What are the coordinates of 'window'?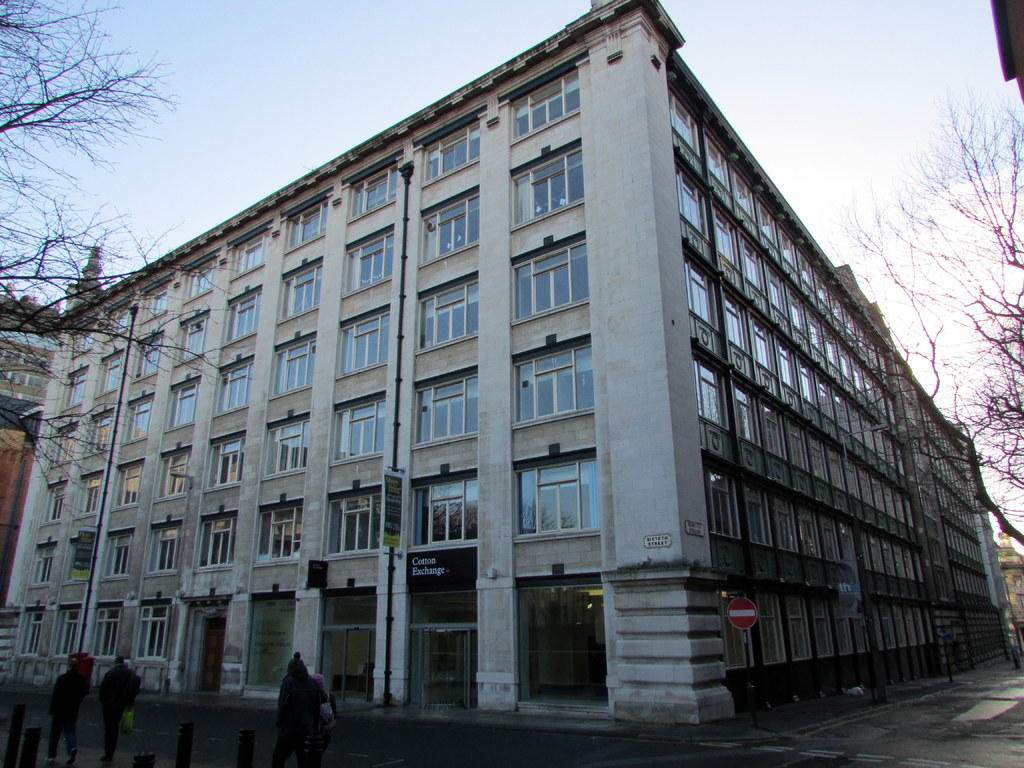
l=796, t=352, r=815, b=405.
